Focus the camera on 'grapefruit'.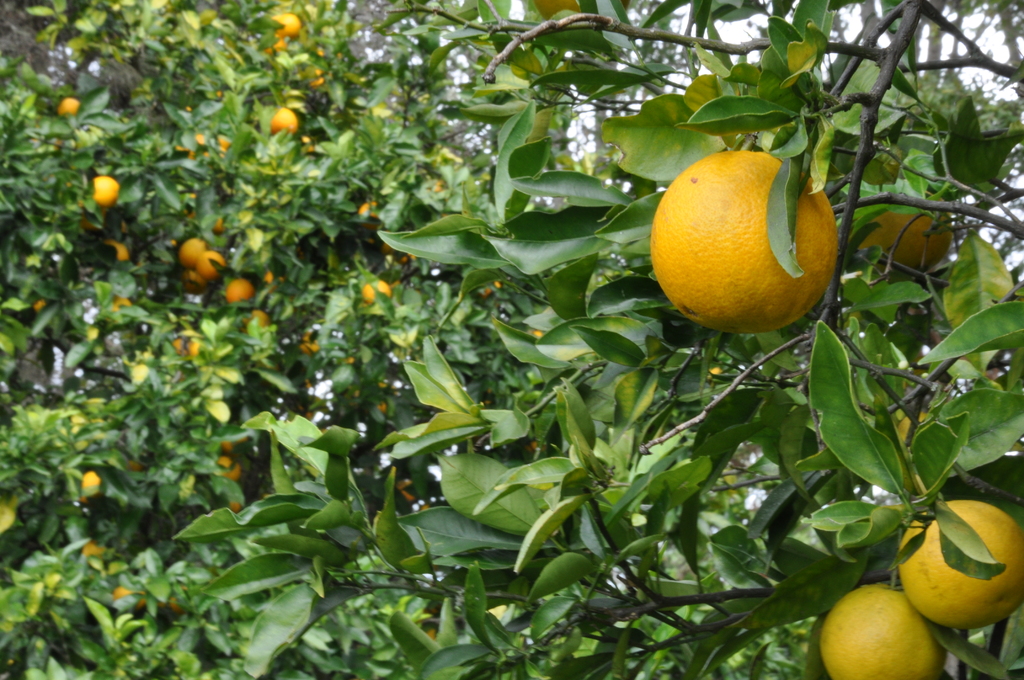
Focus region: 271, 104, 294, 133.
